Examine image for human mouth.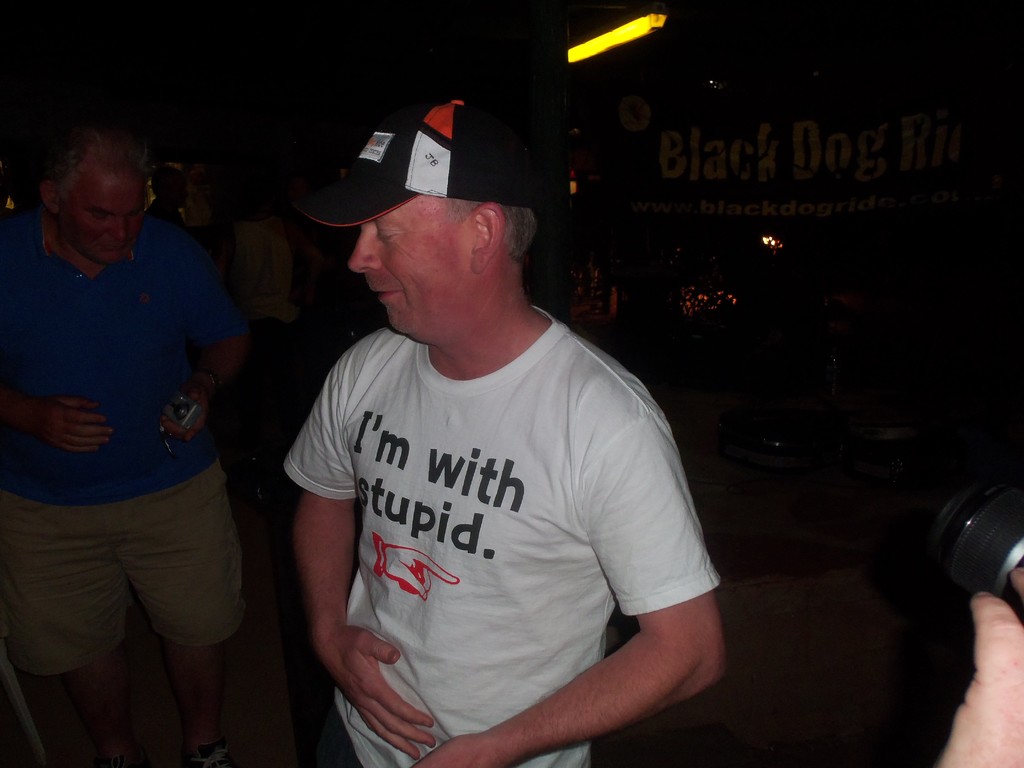
Examination result: 365,281,403,307.
